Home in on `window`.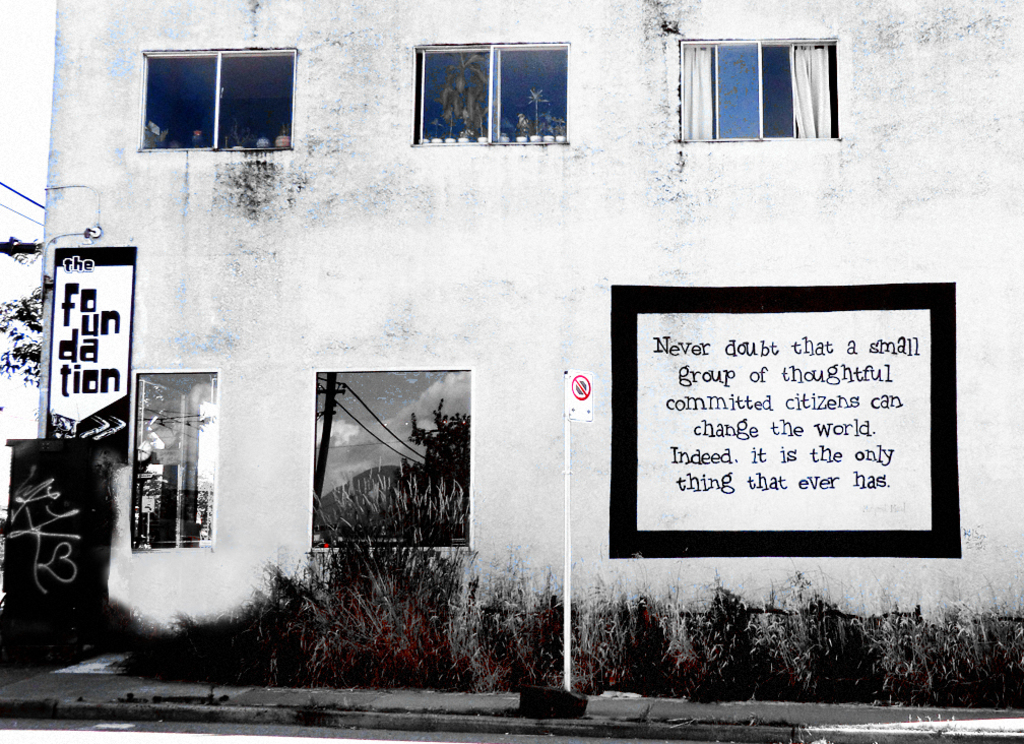
Homed in at 677, 13, 849, 135.
